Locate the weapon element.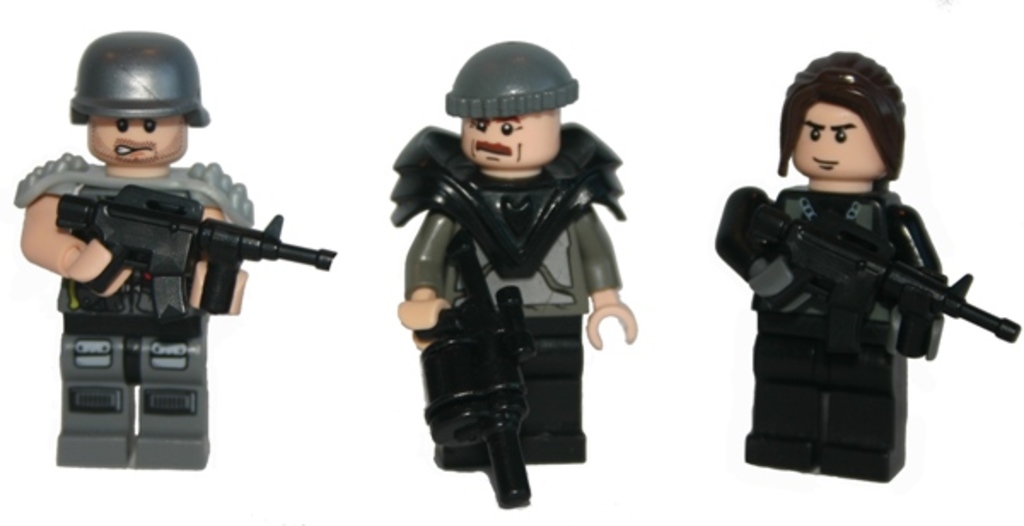
Element bbox: bbox(736, 195, 1022, 369).
